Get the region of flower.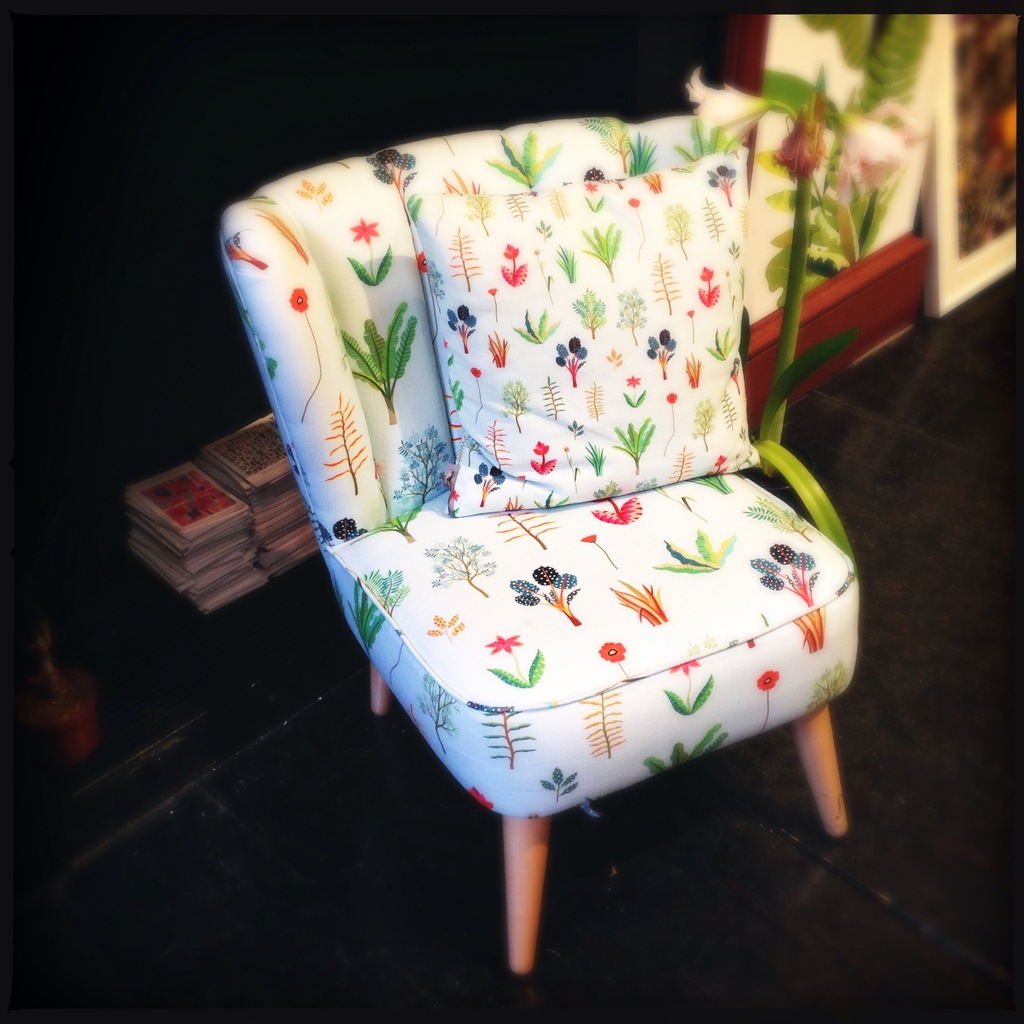
detection(351, 216, 380, 243).
